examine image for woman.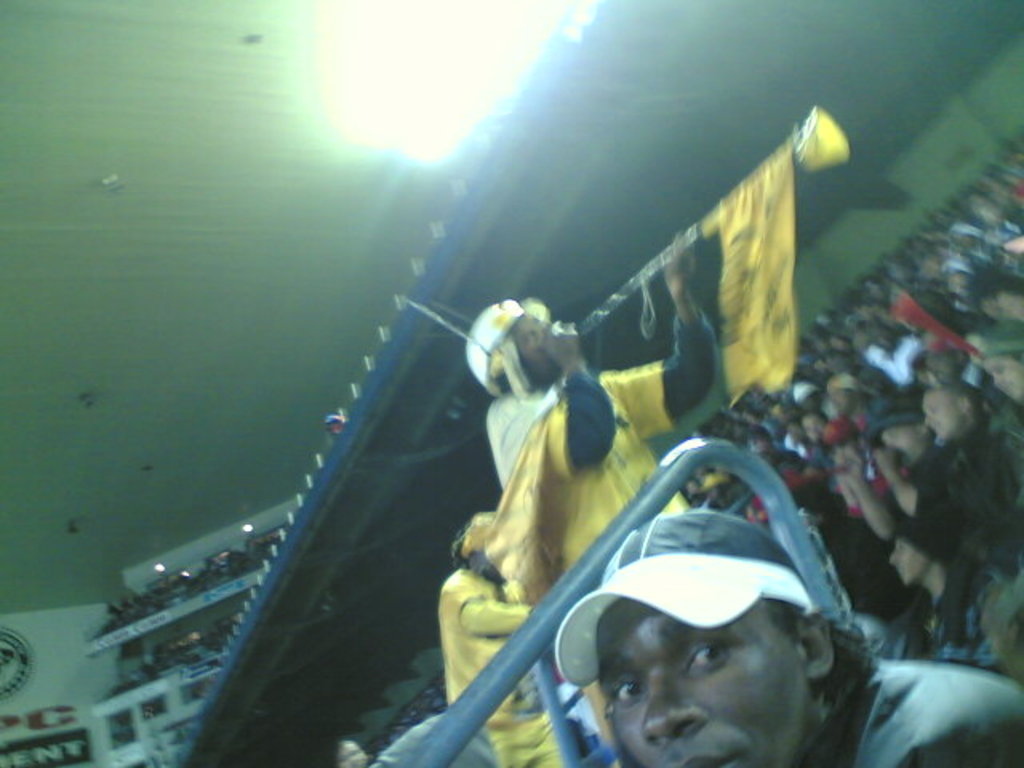
Examination result: bbox=[474, 291, 717, 574].
